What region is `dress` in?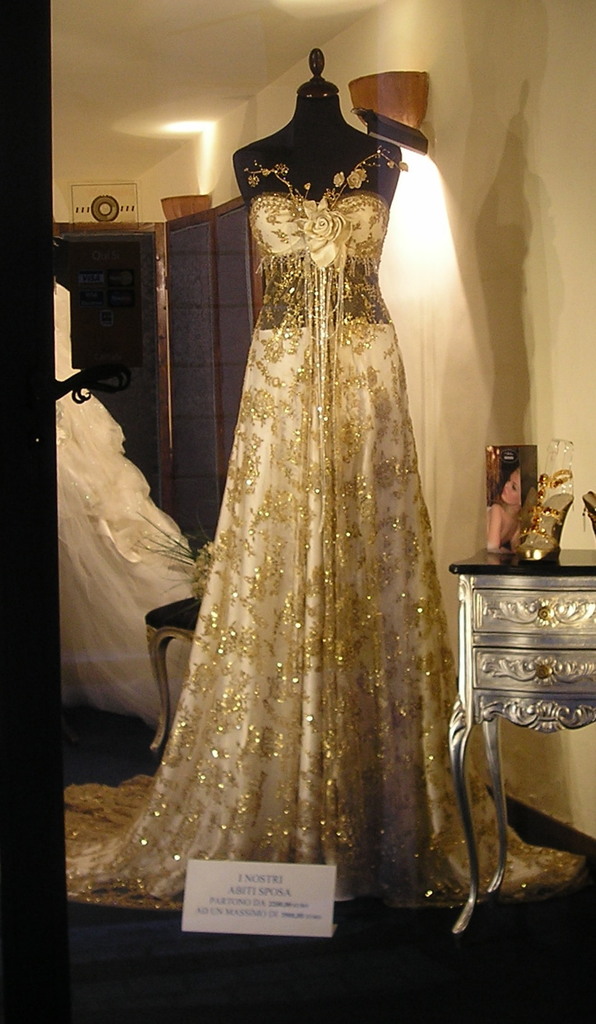
BBox(66, 142, 577, 905).
